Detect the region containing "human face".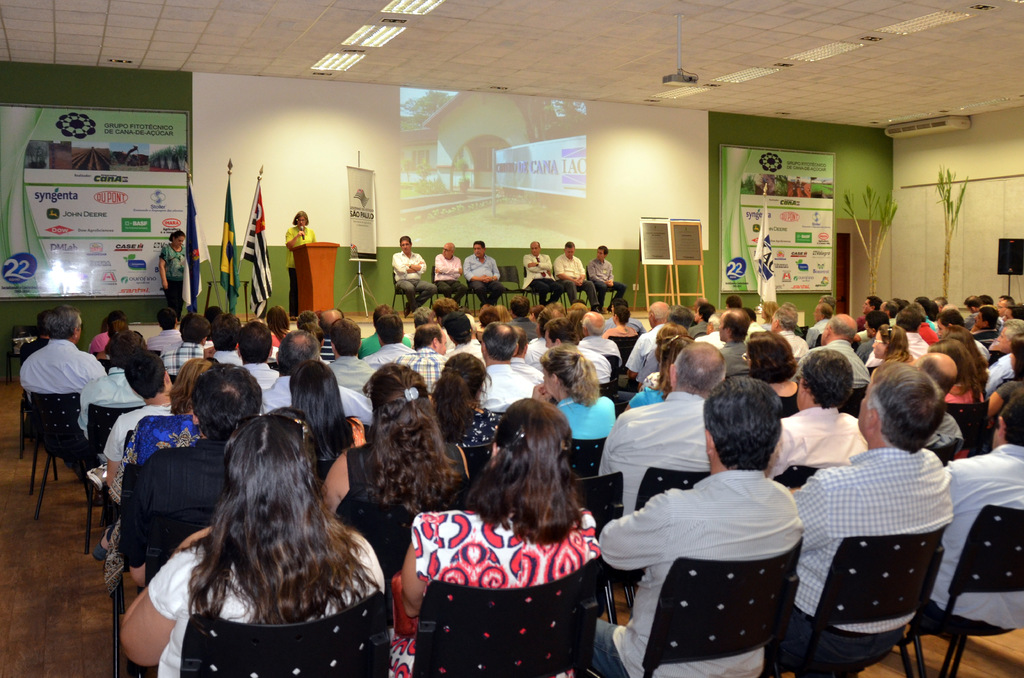
<region>399, 239, 417, 255</region>.
